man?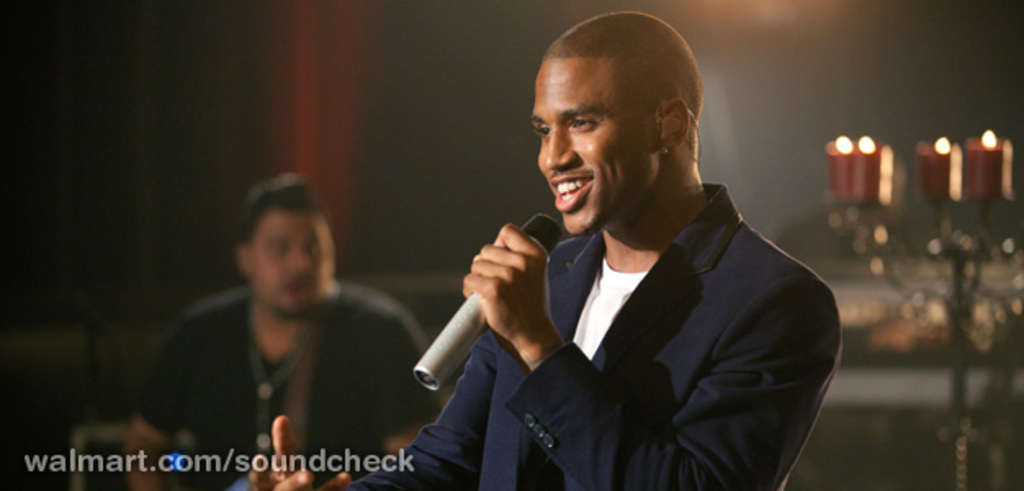
rect(397, 23, 854, 486)
